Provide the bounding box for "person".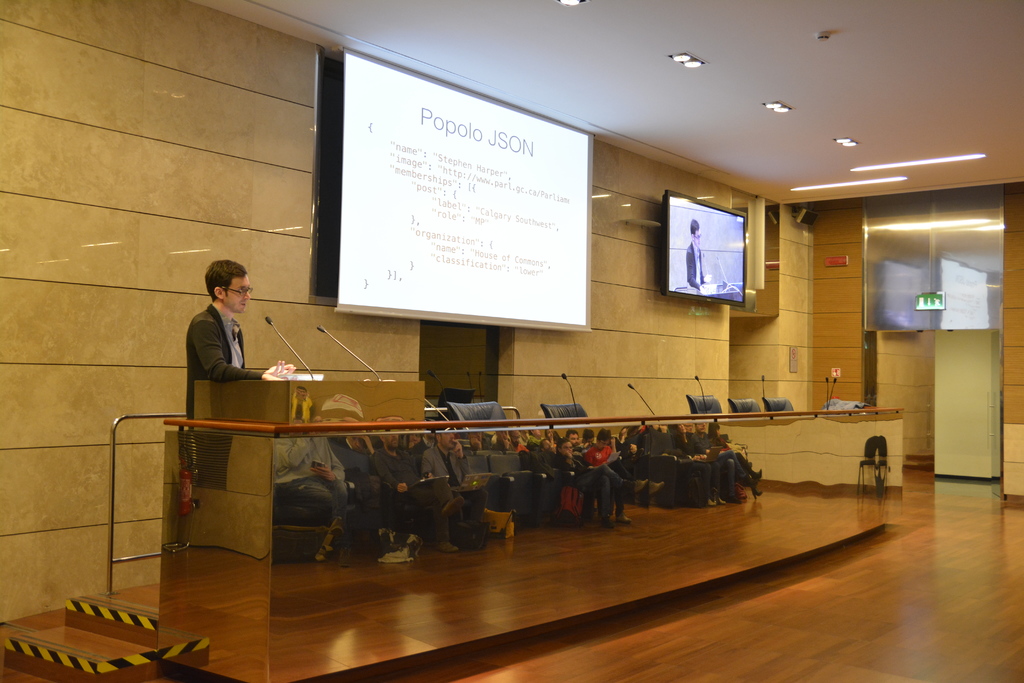
685:215:710:294.
